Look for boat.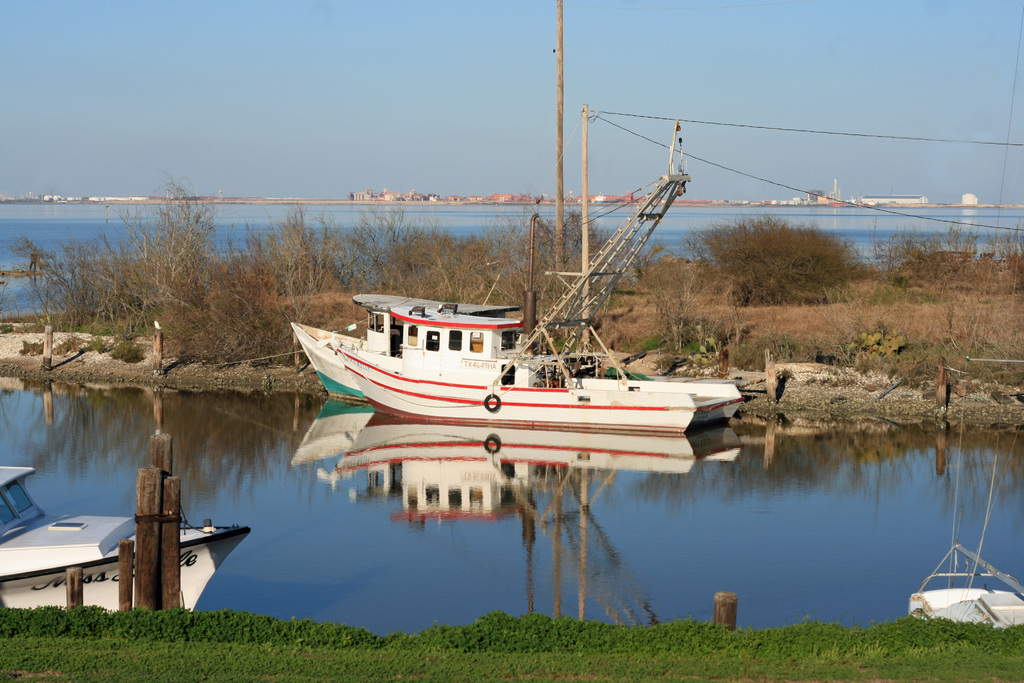
Found: bbox=[276, 95, 760, 499].
